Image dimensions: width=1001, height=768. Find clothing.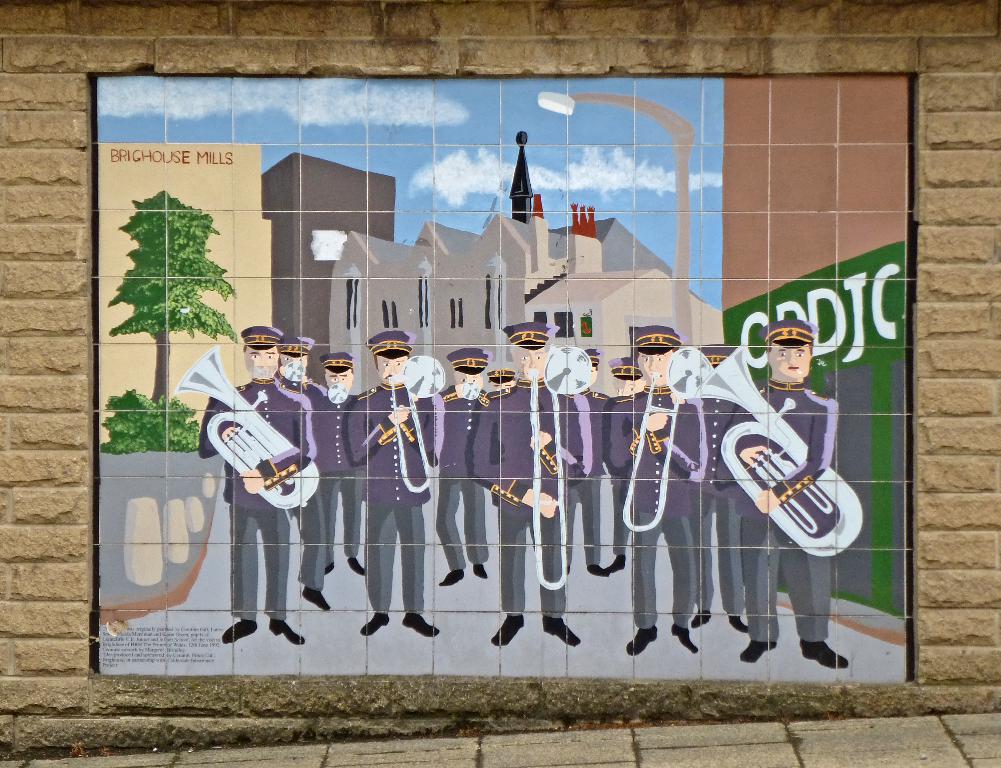
left=340, top=385, right=450, bottom=618.
